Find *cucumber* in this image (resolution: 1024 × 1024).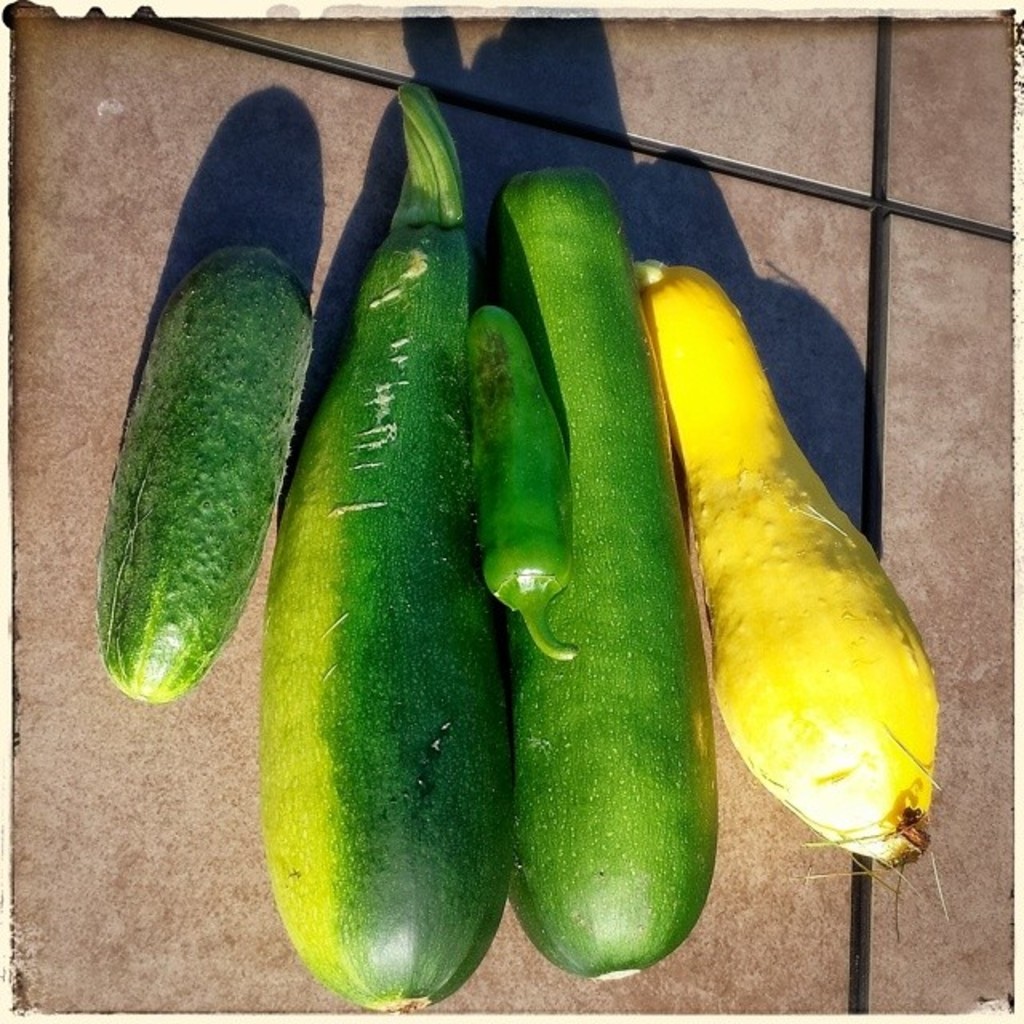
detection(638, 262, 938, 867).
